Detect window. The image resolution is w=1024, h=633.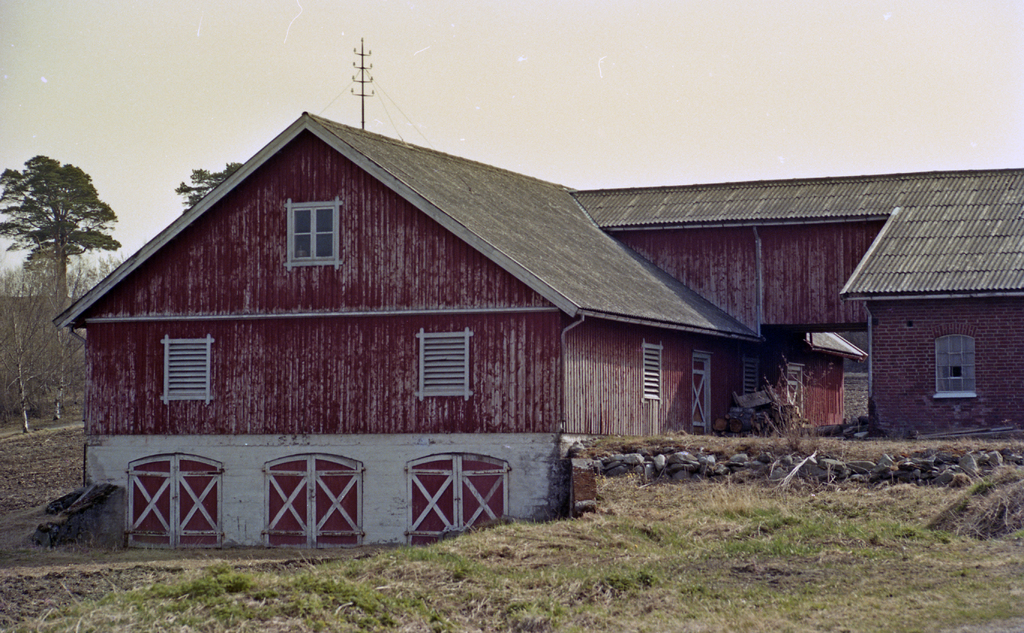
<box>159,334,214,404</box>.
